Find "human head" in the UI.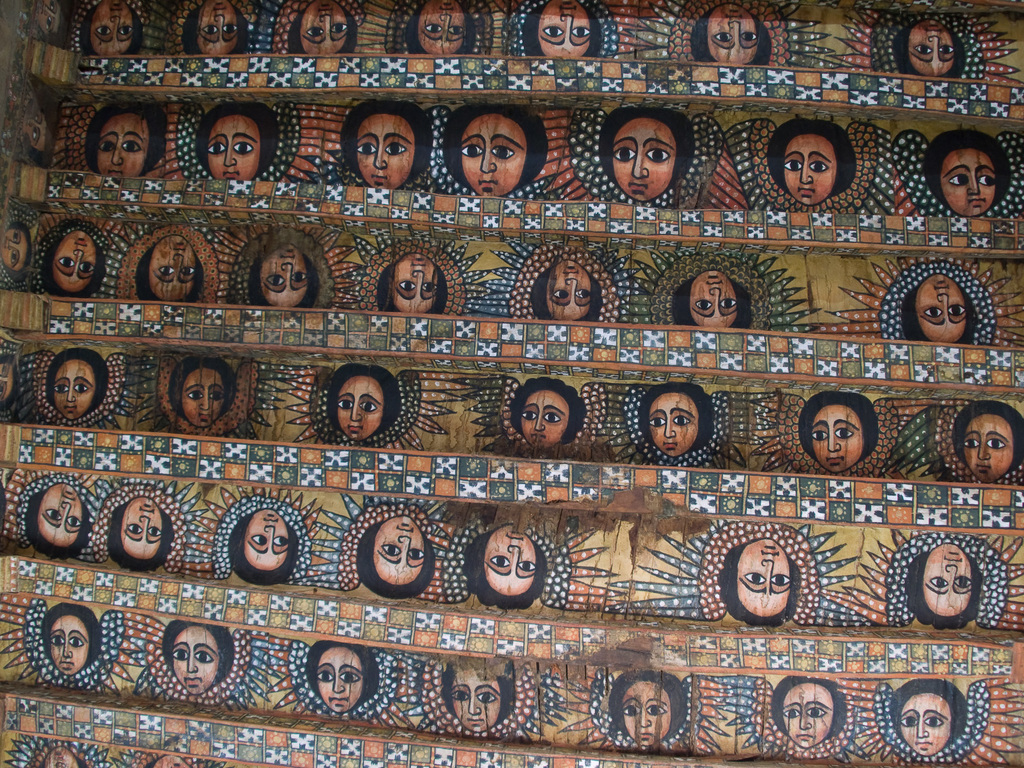
UI element at rect(444, 105, 549, 199).
